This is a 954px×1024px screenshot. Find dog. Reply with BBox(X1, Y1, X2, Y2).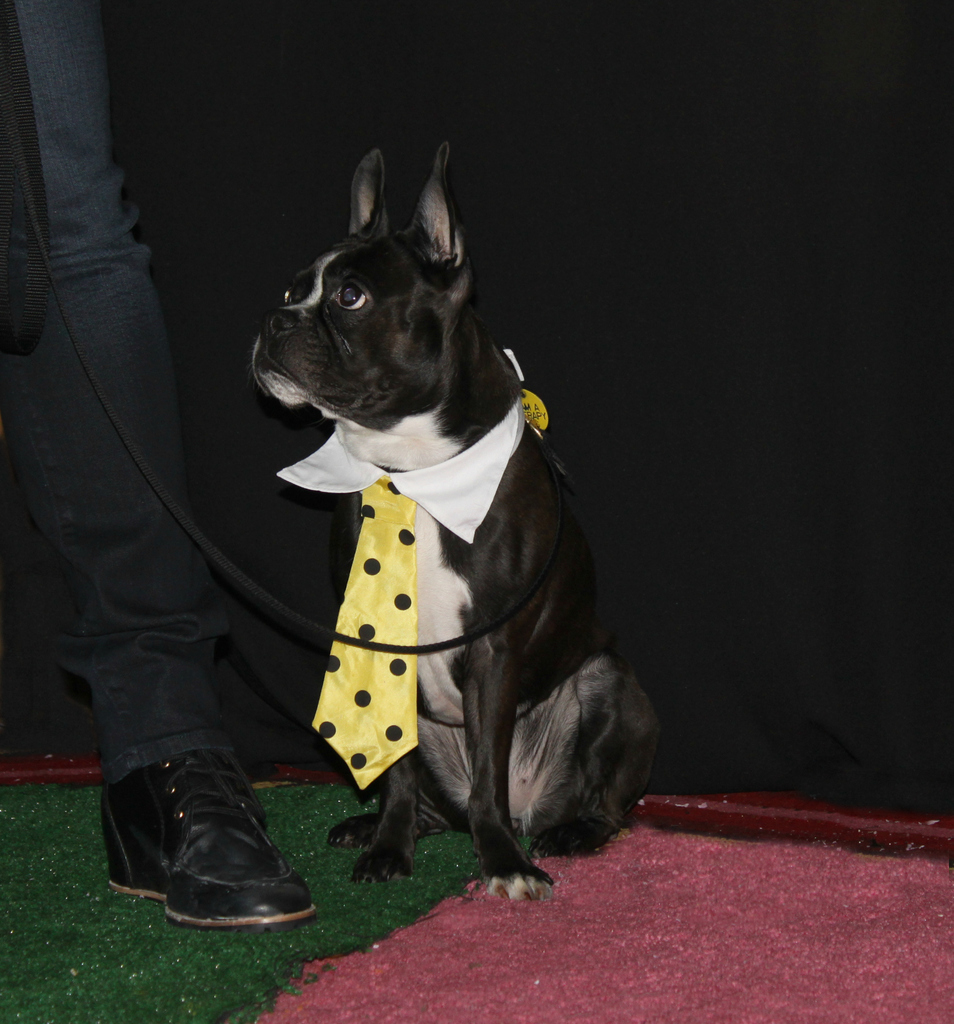
BBox(247, 140, 662, 908).
